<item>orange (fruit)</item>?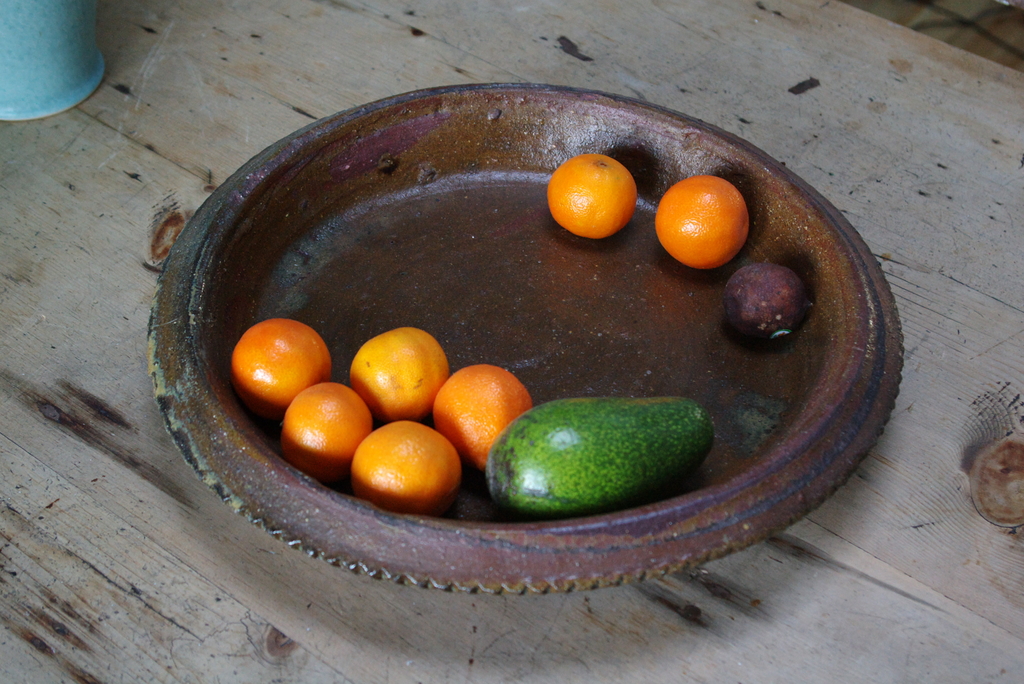
(left=653, top=169, right=748, bottom=264)
